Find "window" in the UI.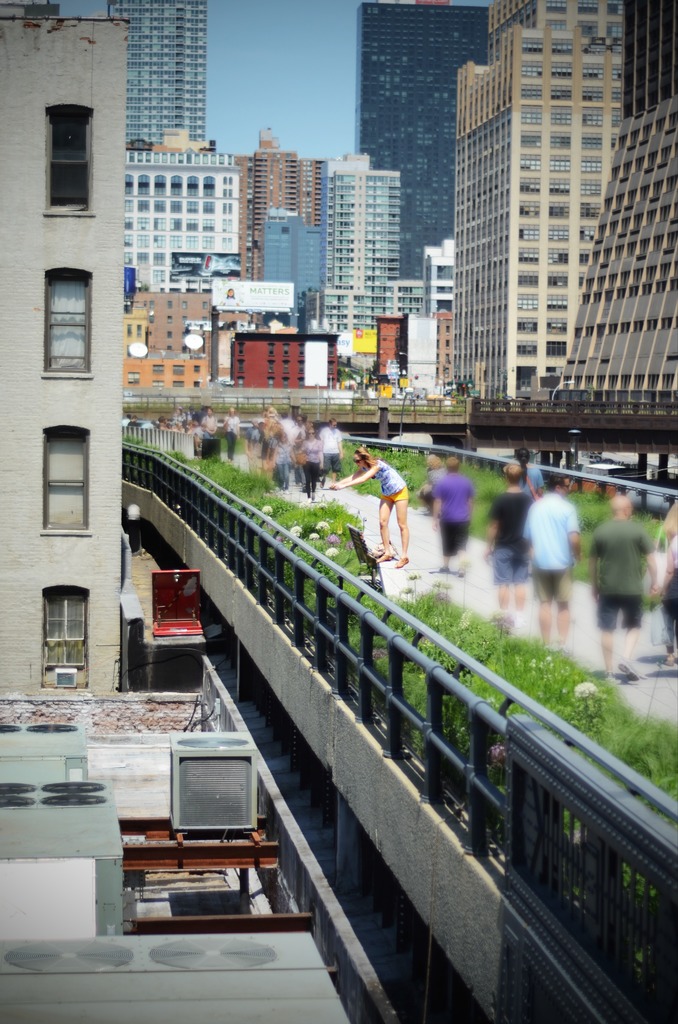
UI element at crop(44, 100, 93, 214).
